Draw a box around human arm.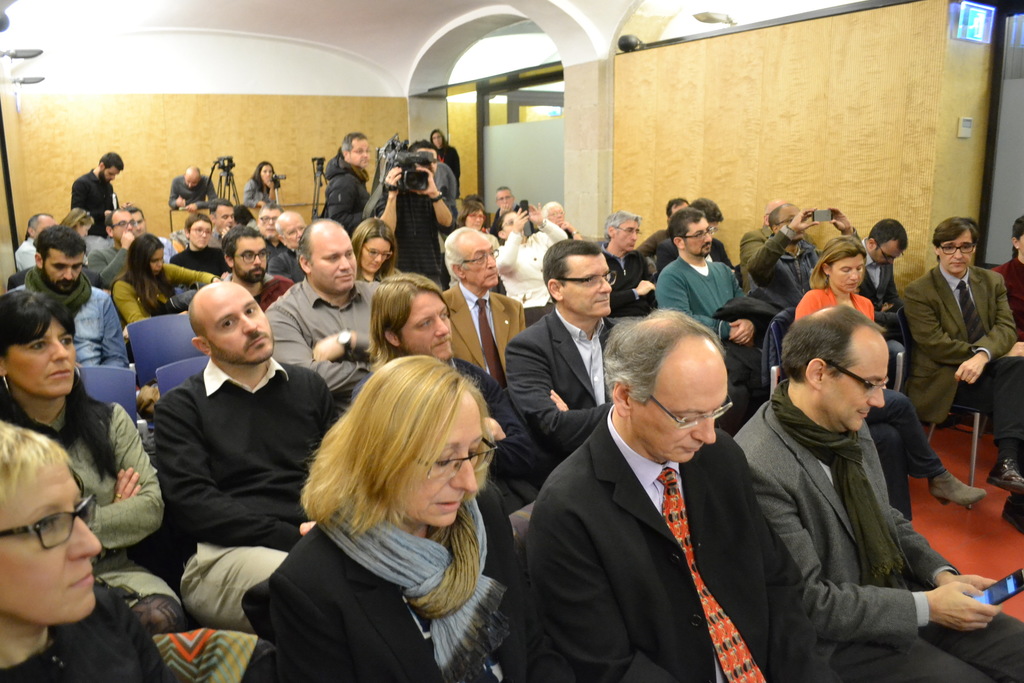
273 557 391 682.
